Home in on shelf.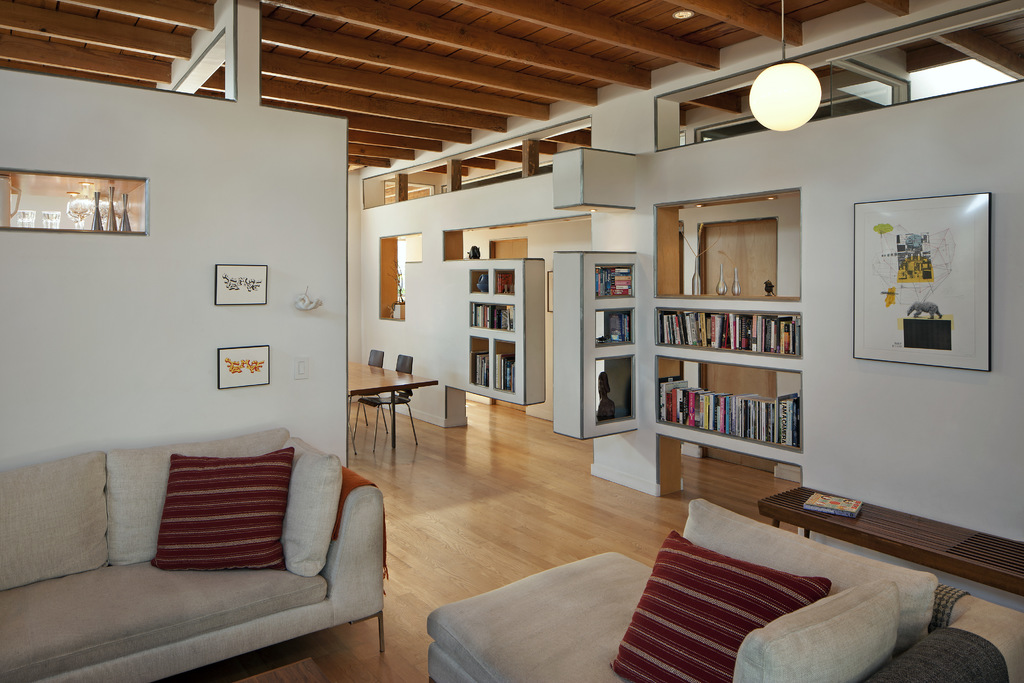
Homed in at (x1=653, y1=288, x2=804, y2=464).
